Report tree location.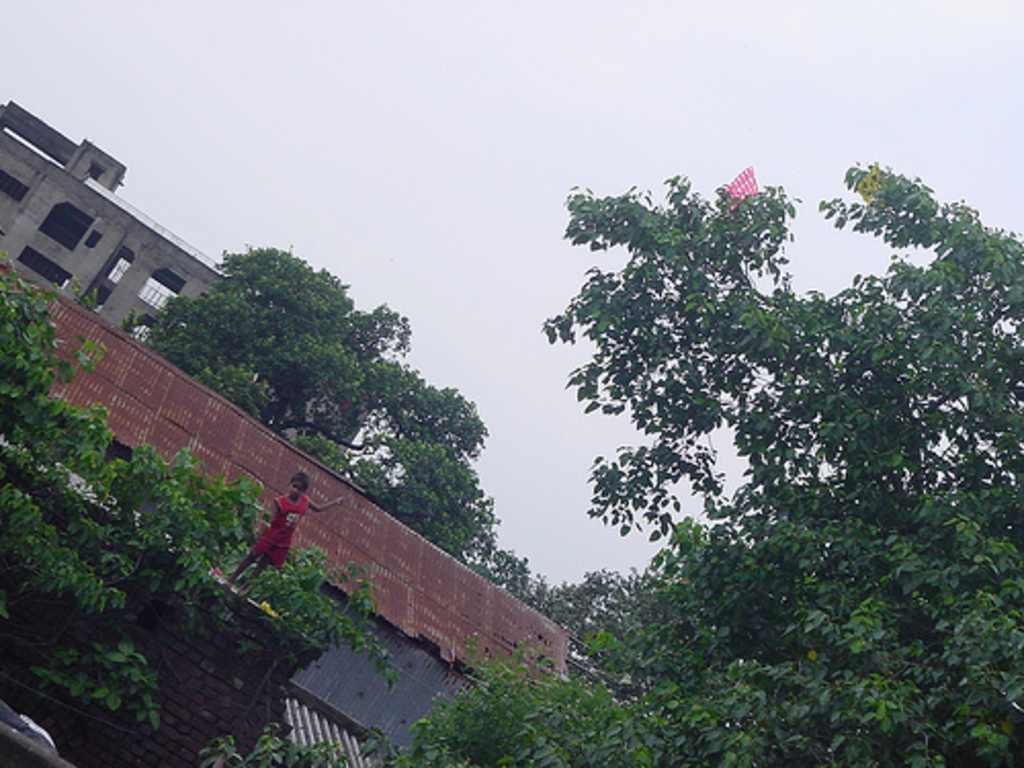
Report: select_region(139, 240, 489, 489).
